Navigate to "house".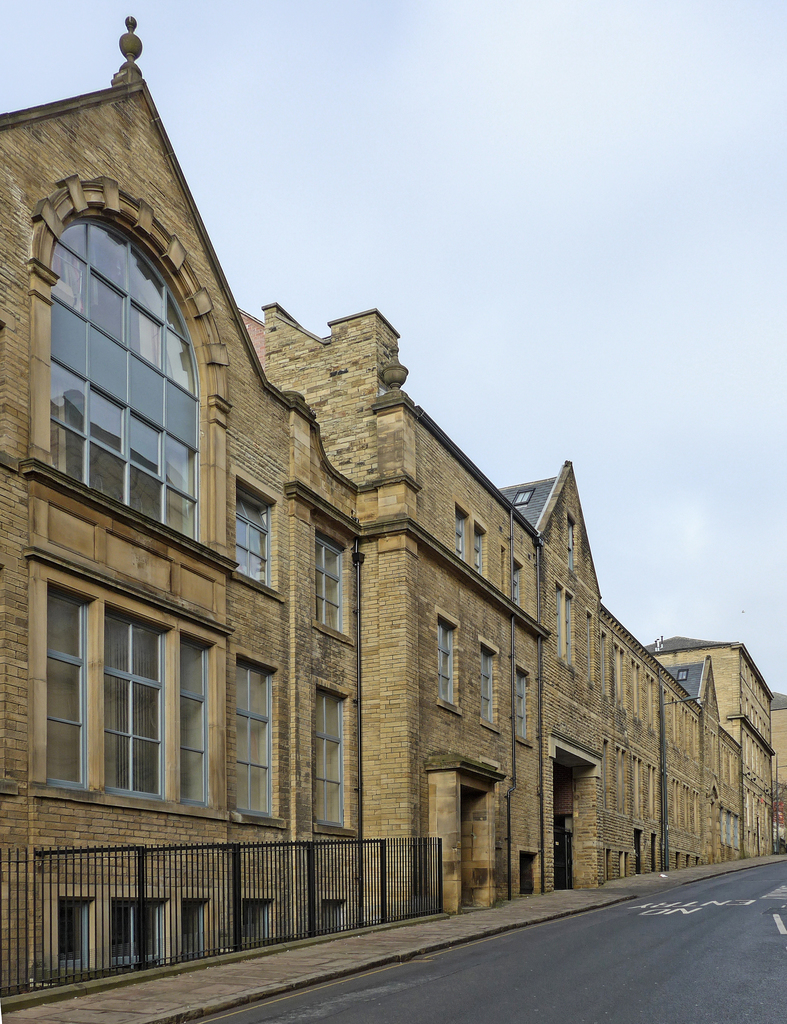
Navigation target: <box>648,647,786,867</box>.
